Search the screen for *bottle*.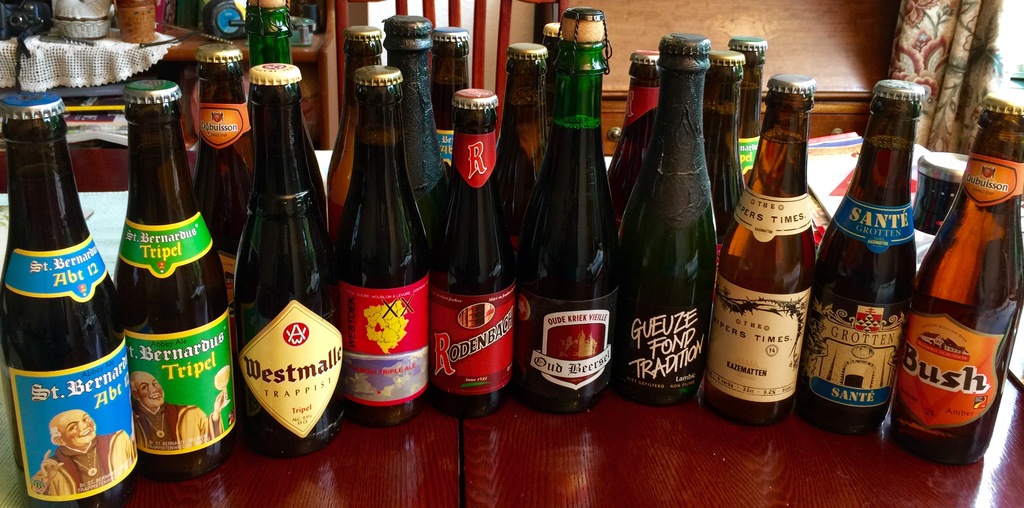
Found at box=[495, 39, 549, 256].
